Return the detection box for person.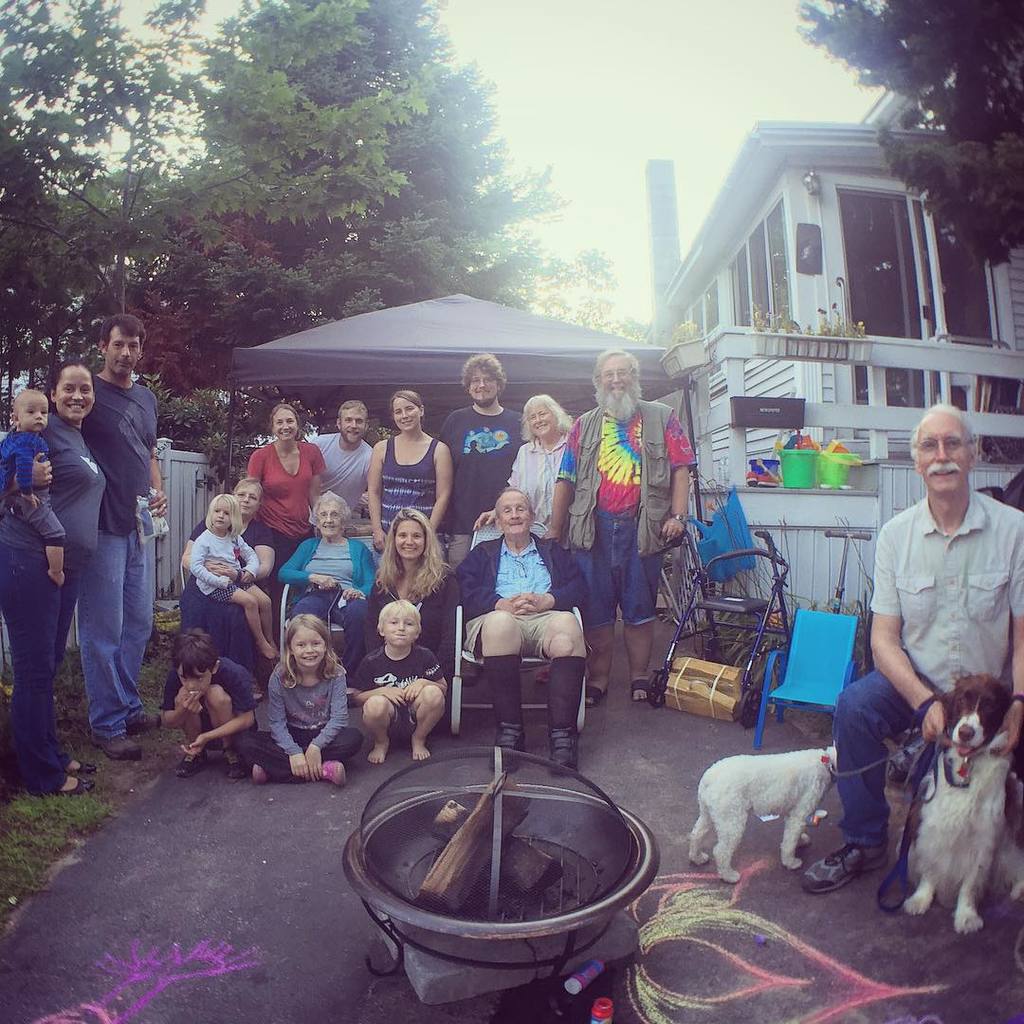
<bbox>251, 612, 366, 792</bbox>.
